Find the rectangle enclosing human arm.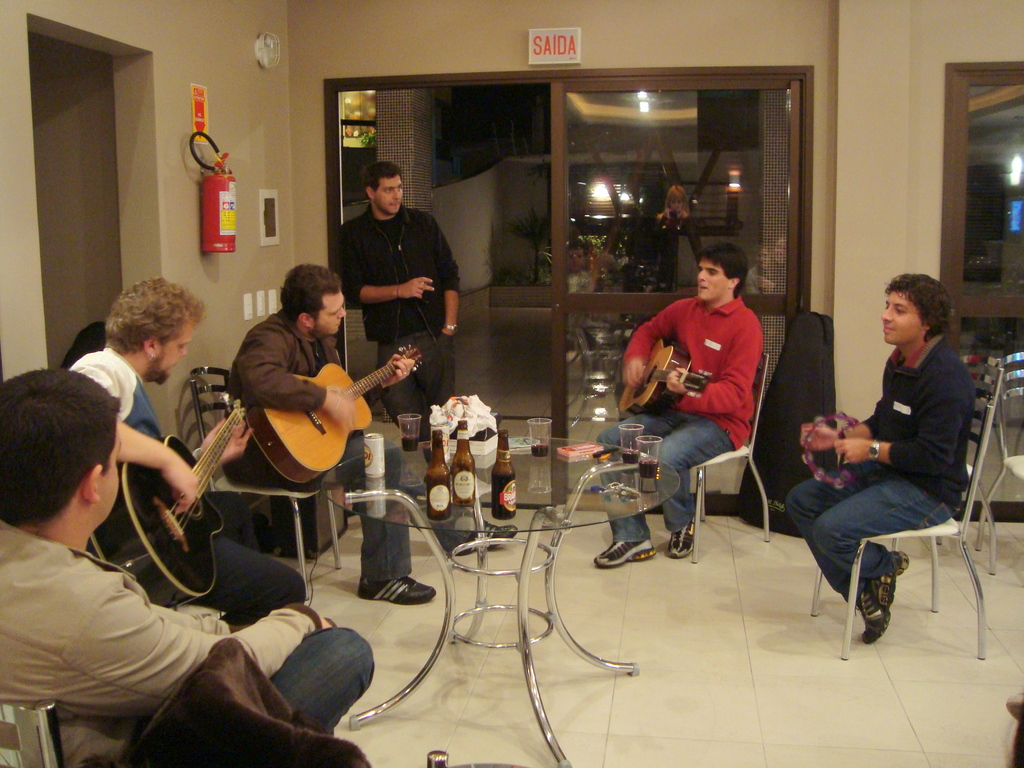
<bbox>362, 346, 416, 410</bbox>.
